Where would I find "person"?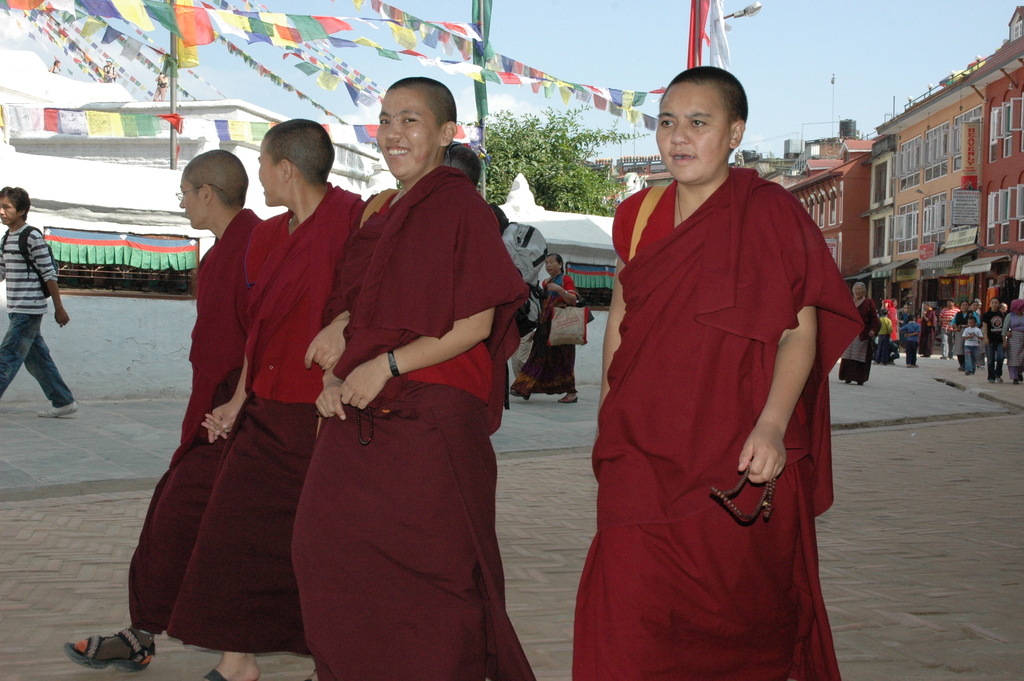
At (1000,298,1023,382).
